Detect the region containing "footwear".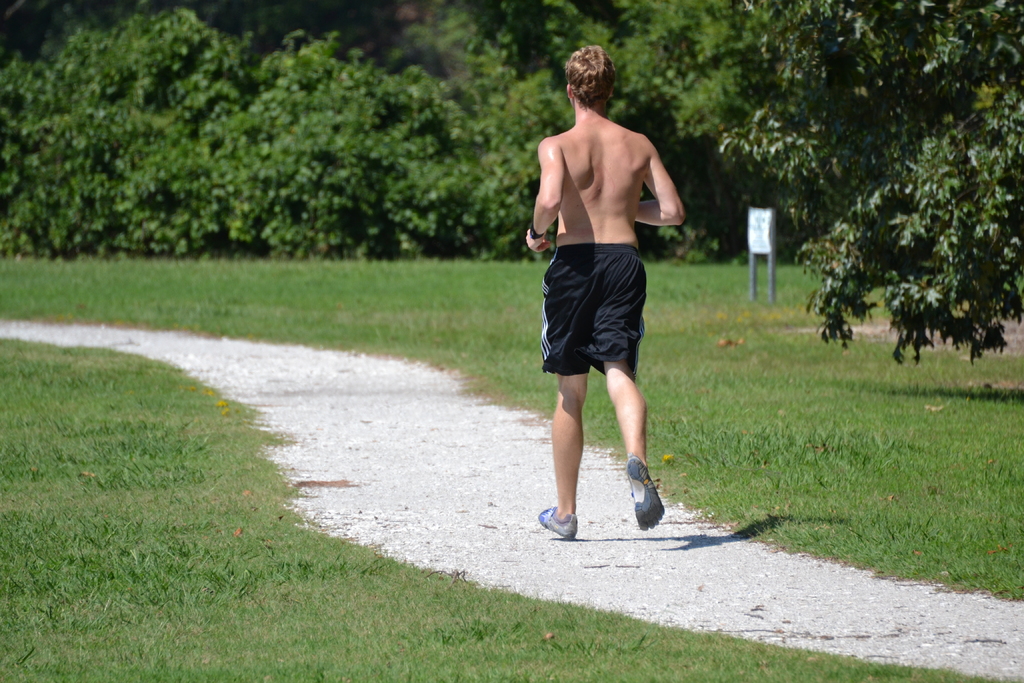
628 462 666 531.
